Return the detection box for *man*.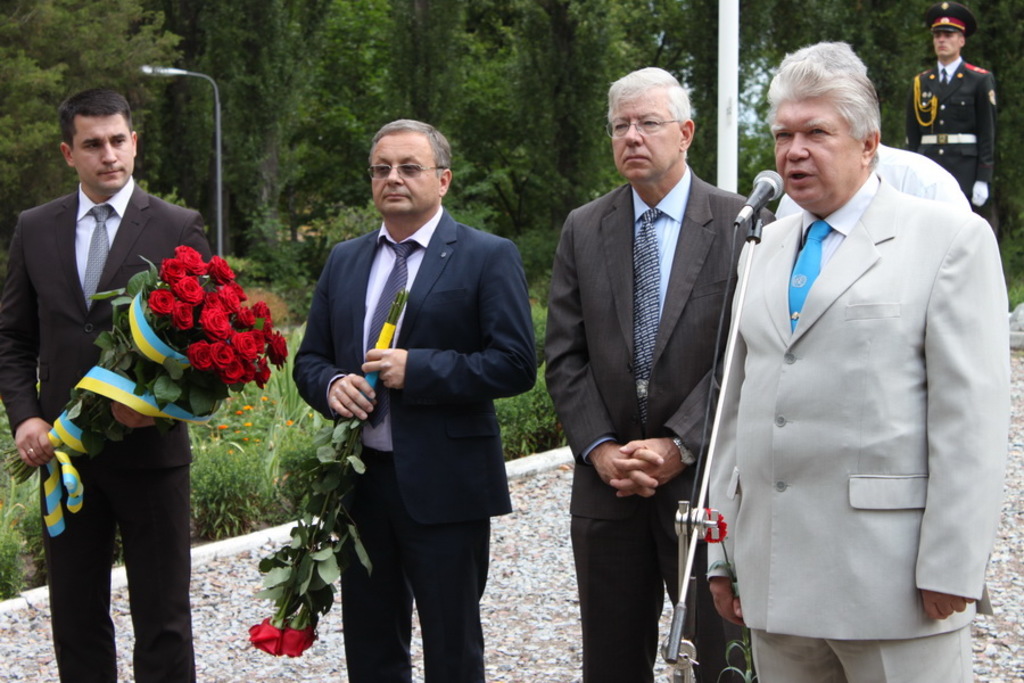
bbox(907, 0, 997, 221).
